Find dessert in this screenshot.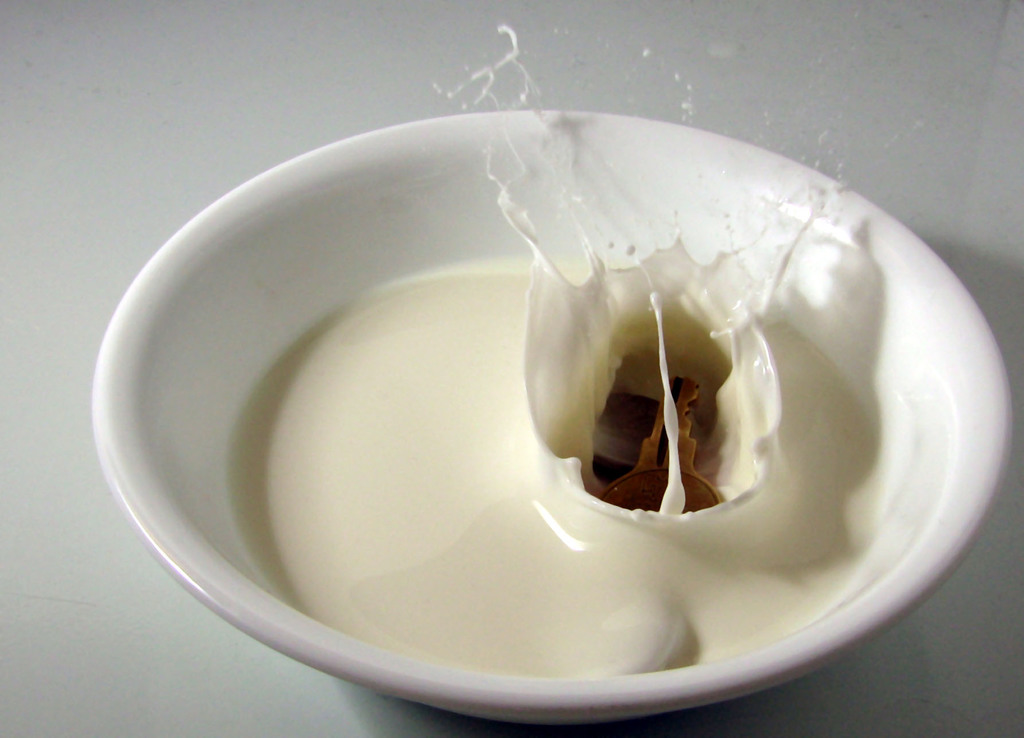
The bounding box for dessert is 237,26,884,675.
